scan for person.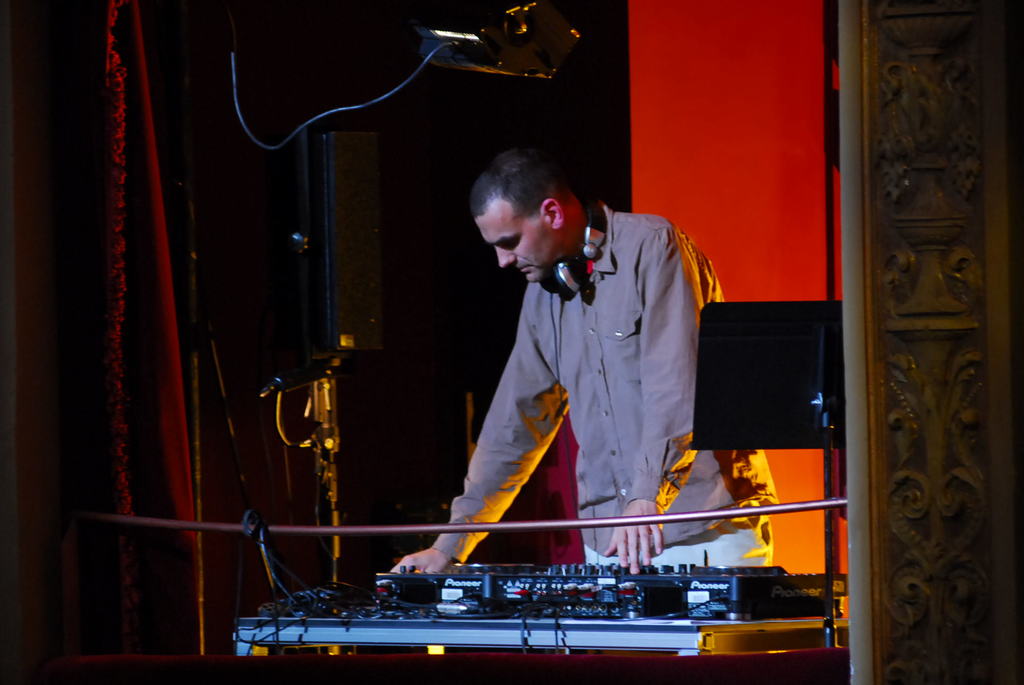
Scan result: region(390, 148, 780, 606).
